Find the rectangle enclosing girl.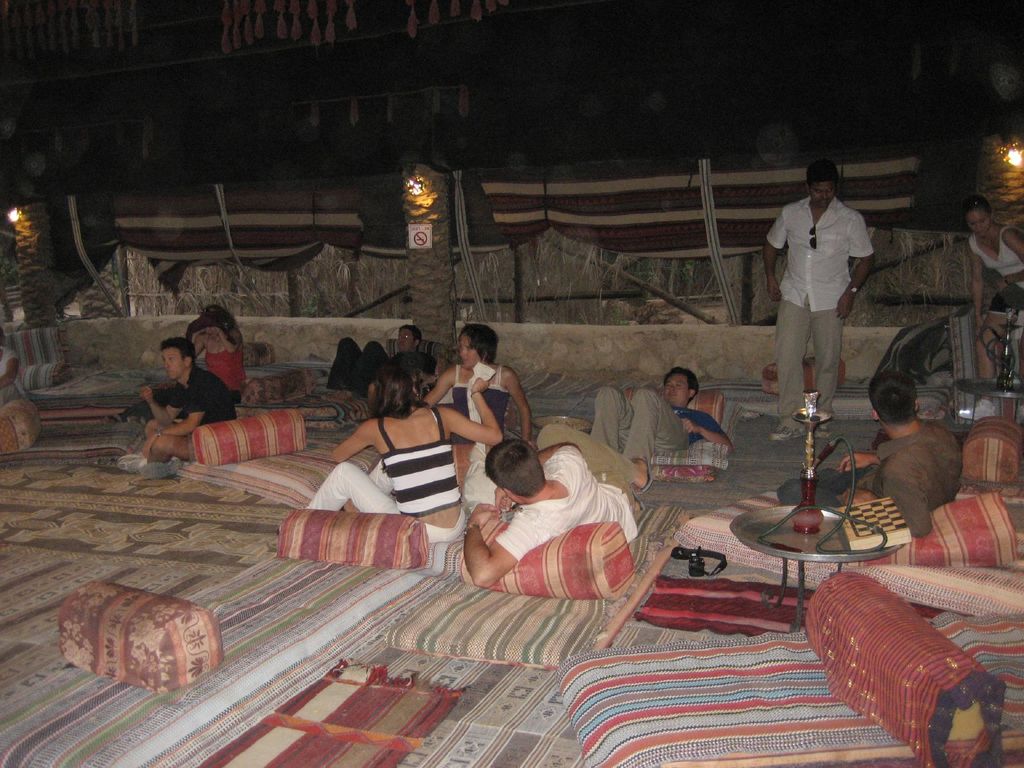
region(186, 305, 248, 403).
